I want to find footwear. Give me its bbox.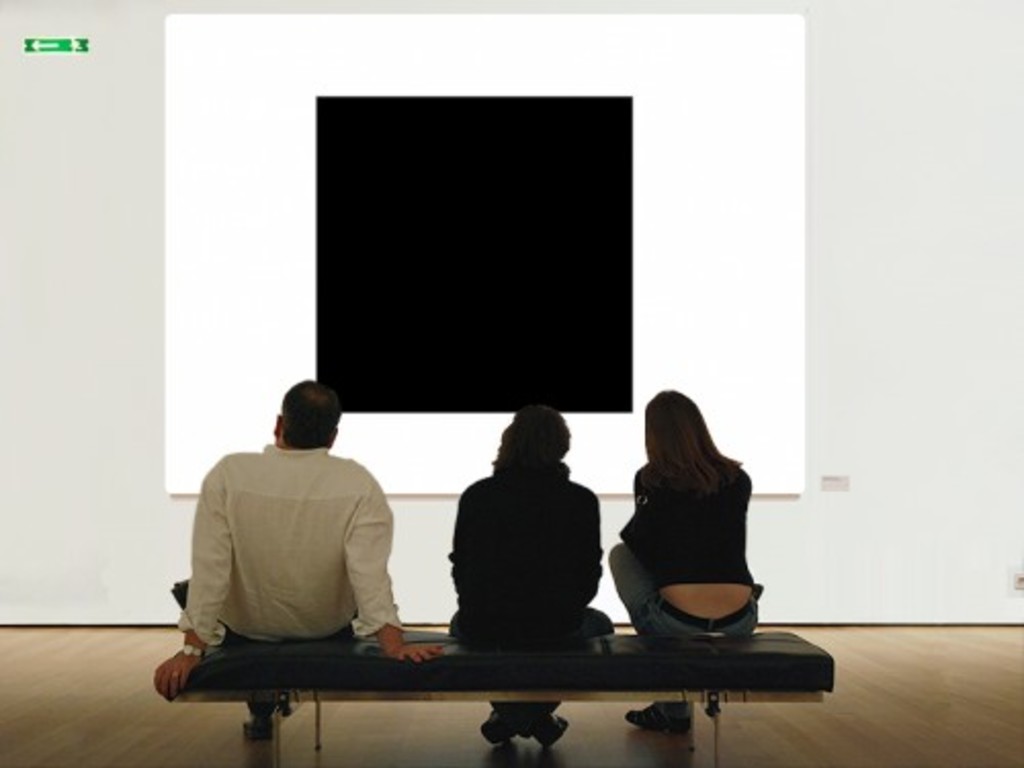
l=629, t=698, r=694, b=729.
